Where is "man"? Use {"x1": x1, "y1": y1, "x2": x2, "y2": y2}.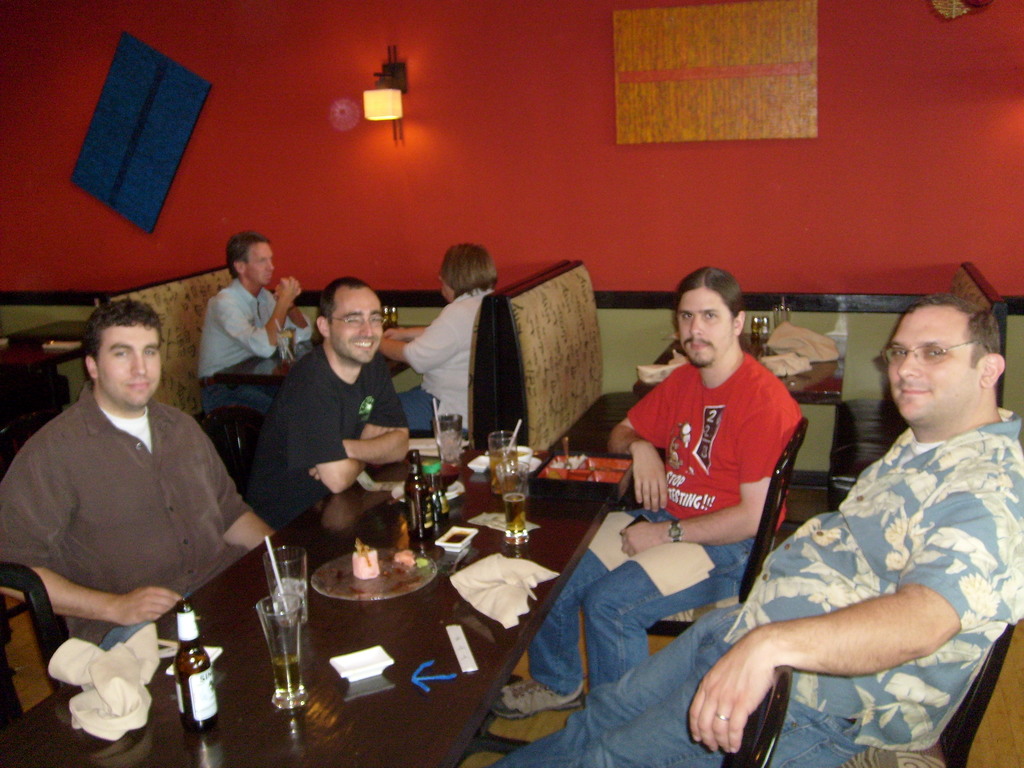
{"x1": 488, "y1": 267, "x2": 800, "y2": 724}.
